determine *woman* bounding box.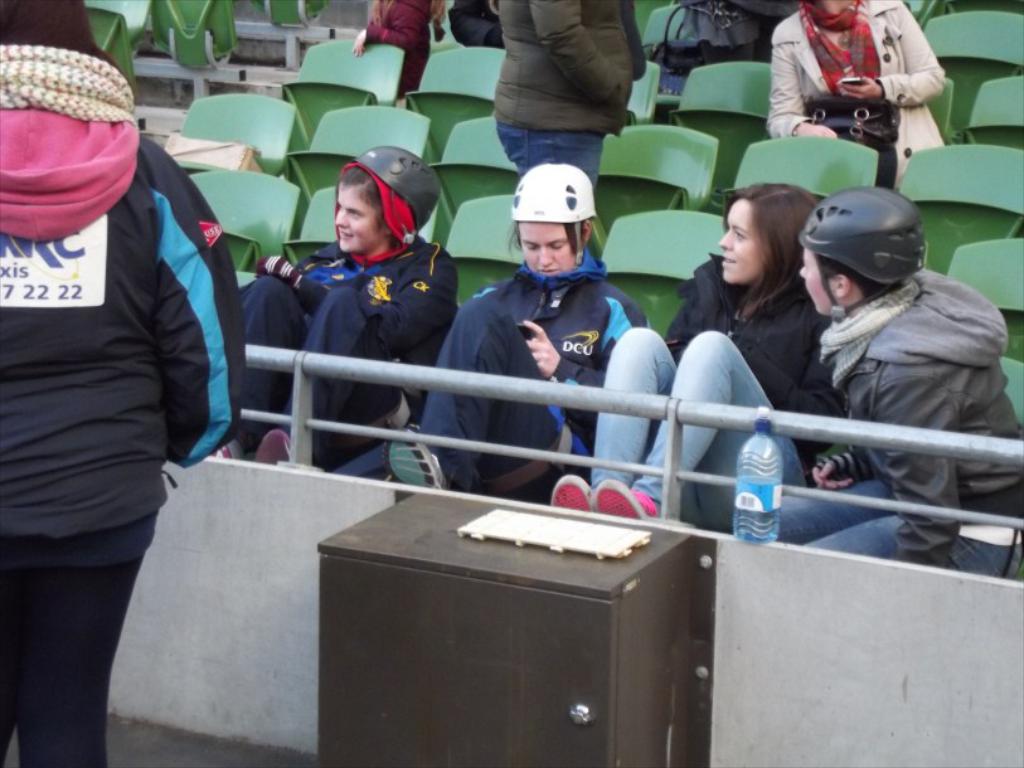
Determined: 741/189/1023/592.
